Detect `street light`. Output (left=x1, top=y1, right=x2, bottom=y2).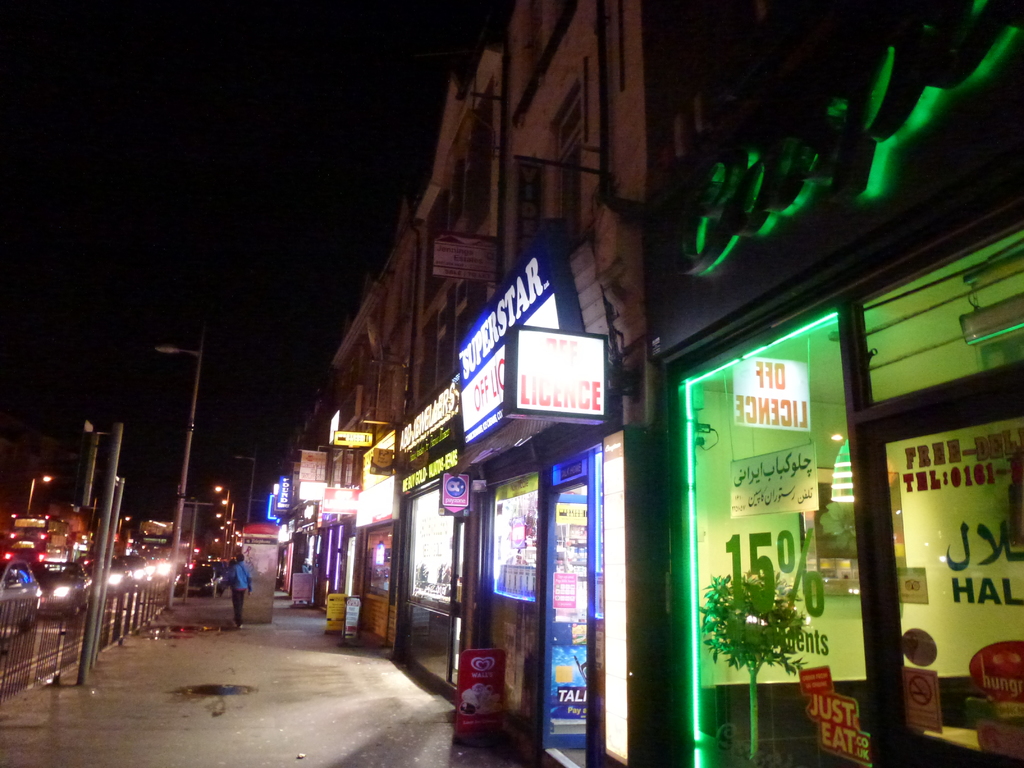
(left=25, top=471, right=58, bottom=515).
